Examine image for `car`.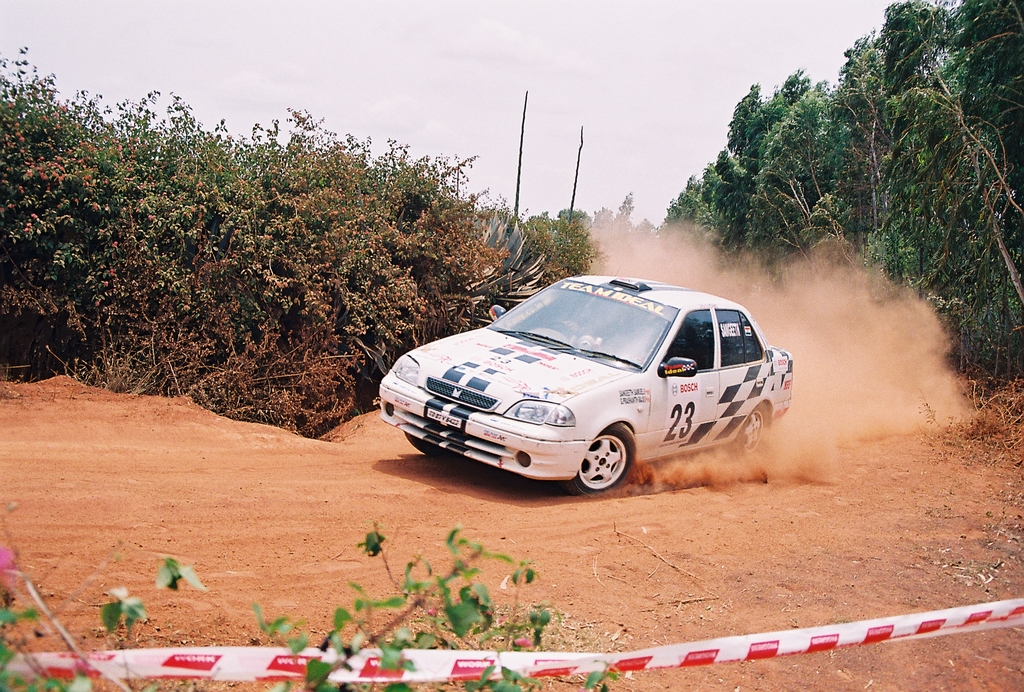
Examination result: box(375, 270, 799, 498).
